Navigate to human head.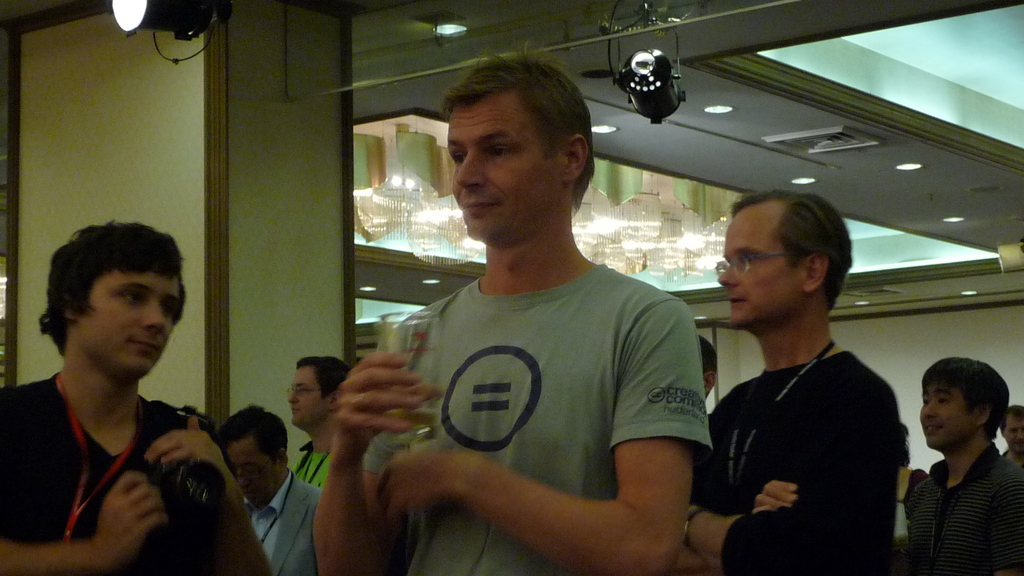
Navigation target: <region>438, 36, 598, 244</region>.
